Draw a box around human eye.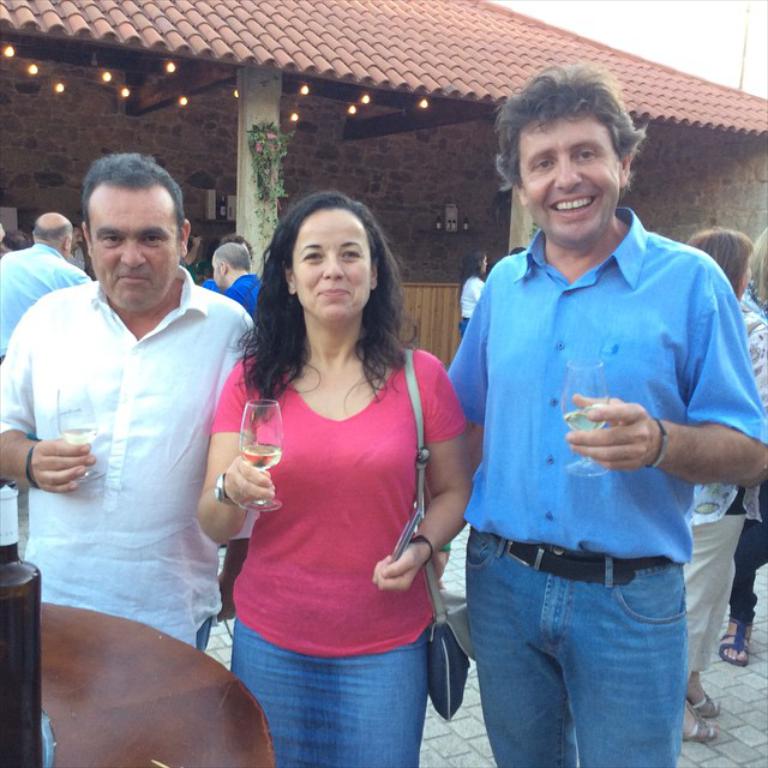
{"left": 571, "top": 149, "right": 602, "bottom": 166}.
